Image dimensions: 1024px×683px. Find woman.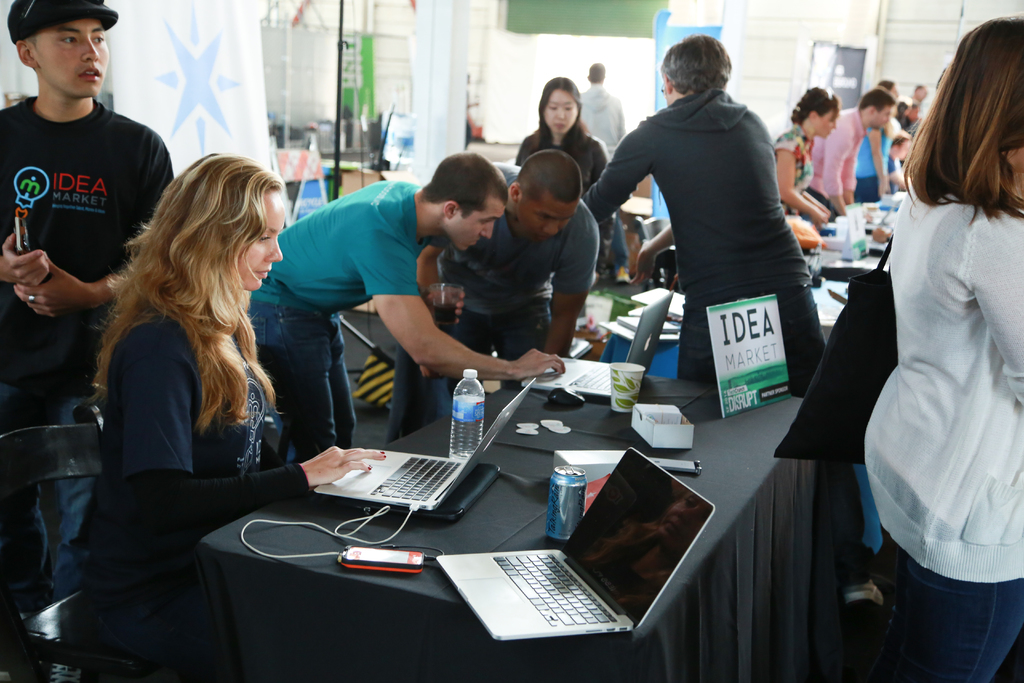
box(770, 84, 836, 226).
